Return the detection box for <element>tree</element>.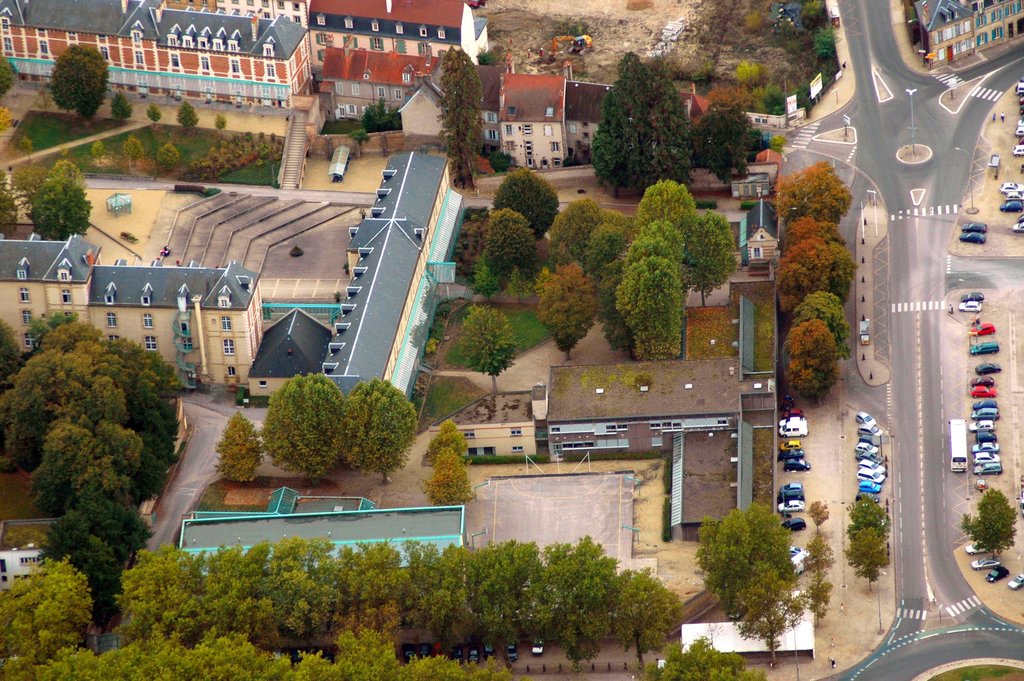
[257,372,346,482].
